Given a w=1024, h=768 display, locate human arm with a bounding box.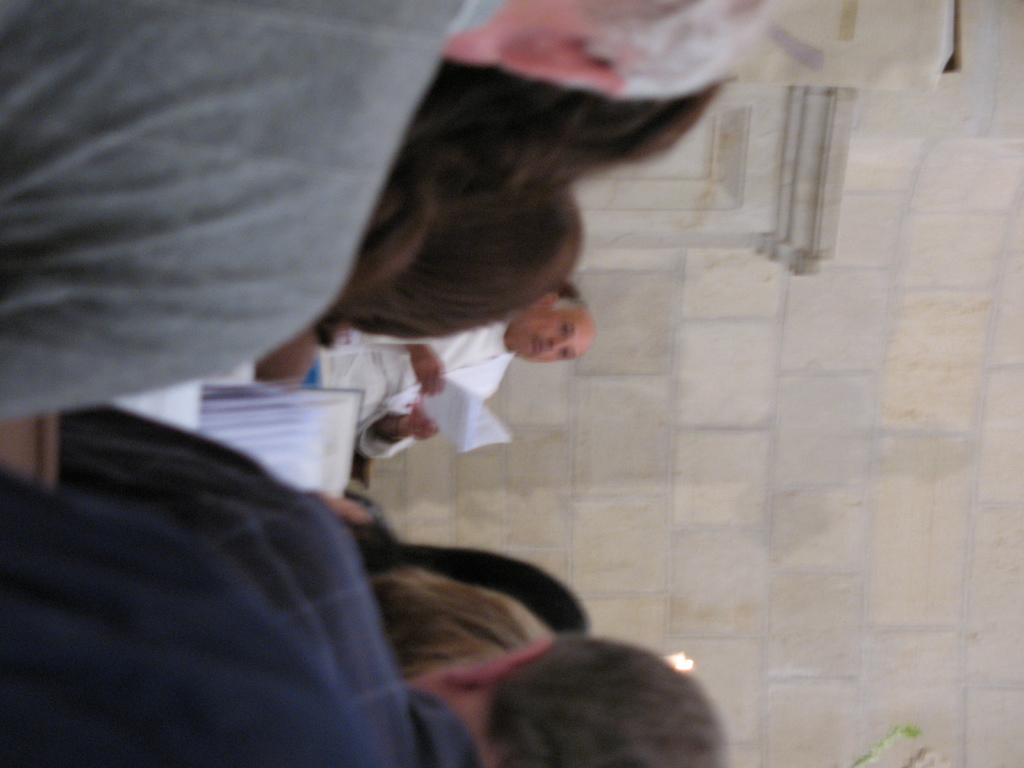
Located: [258,307,331,393].
